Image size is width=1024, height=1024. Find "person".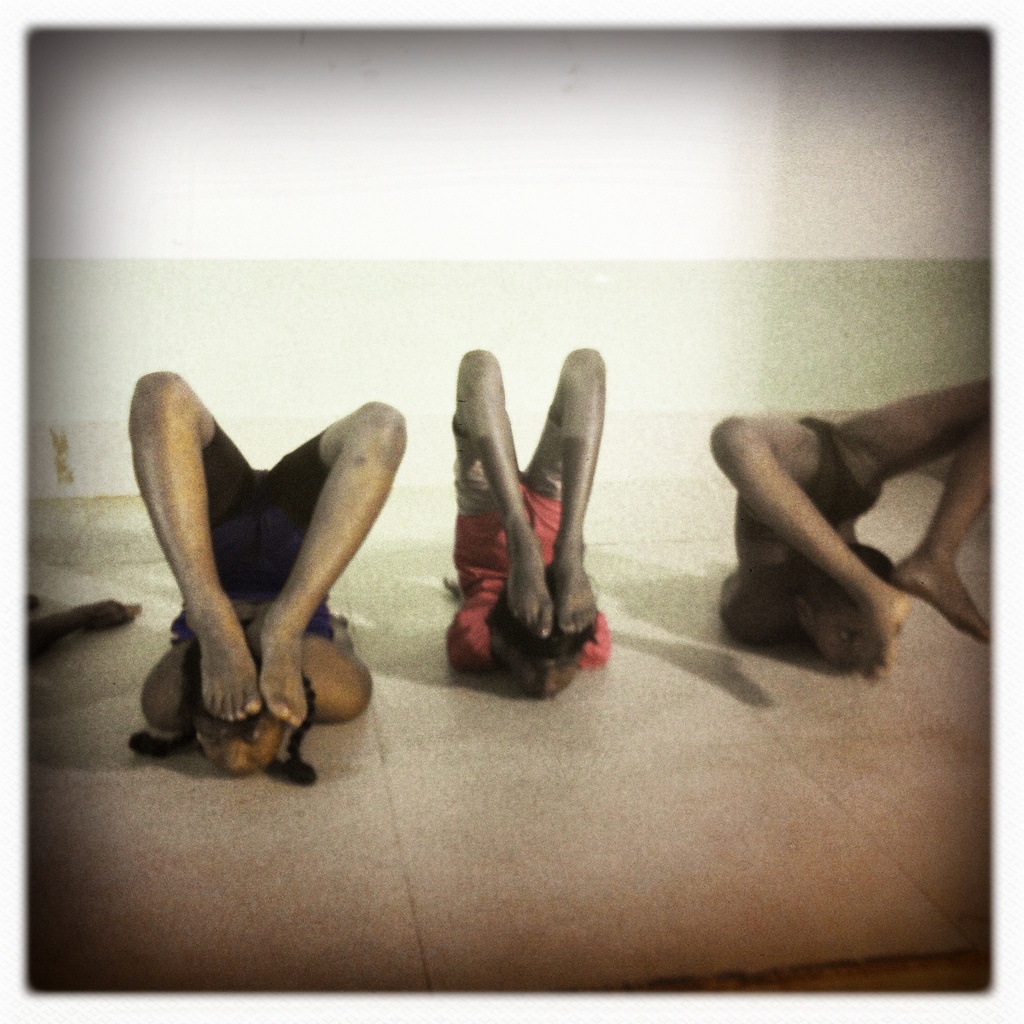
x1=441 y1=353 x2=600 y2=698.
